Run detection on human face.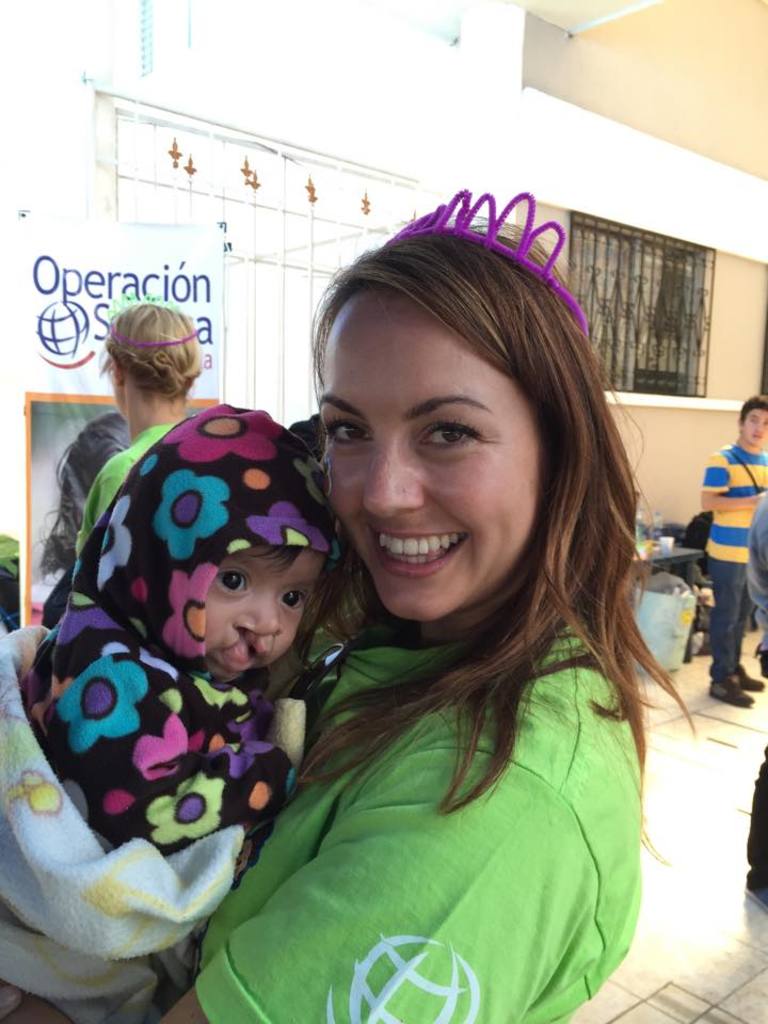
Result: locate(740, 409, 767, 458).
